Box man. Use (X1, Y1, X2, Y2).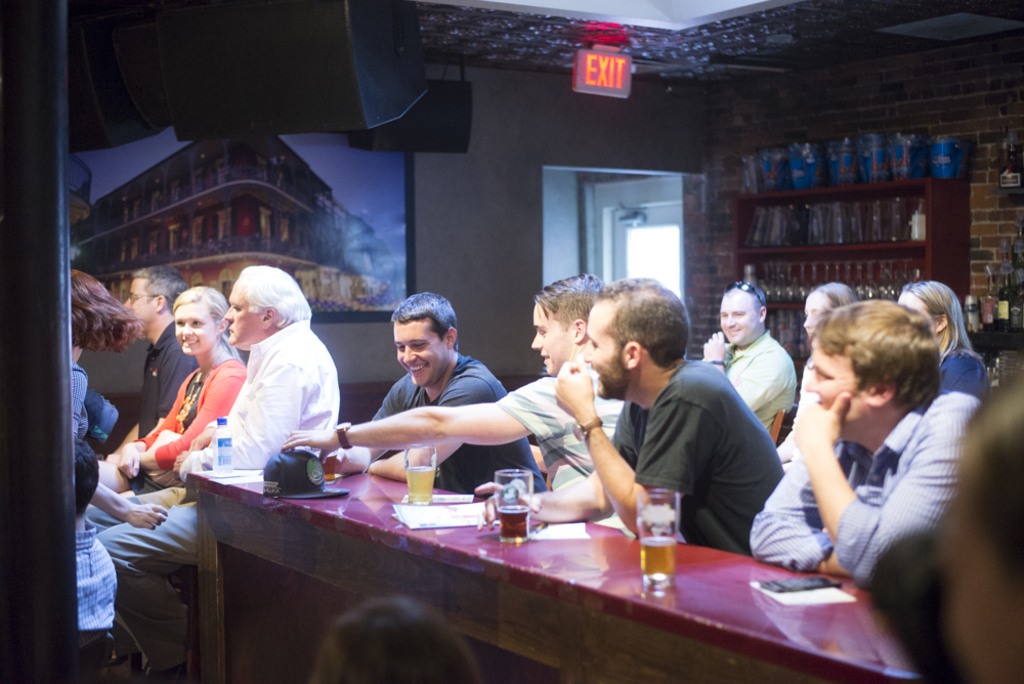
(475, 276, 781, 558).
